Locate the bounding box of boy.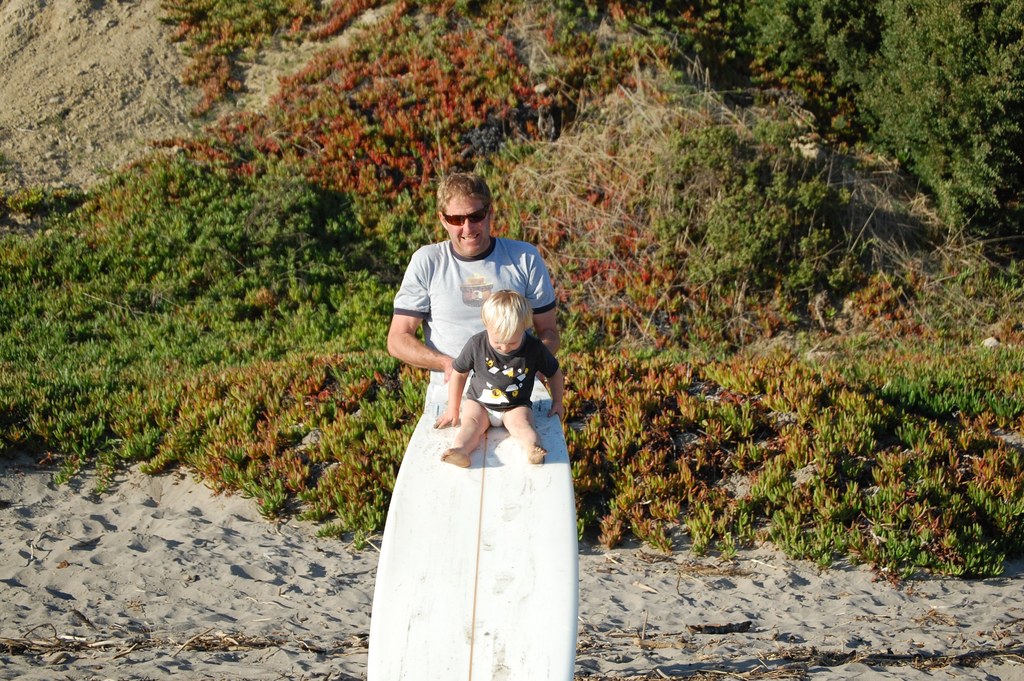
Bounding box: box=[433, 286, 580, 472].
